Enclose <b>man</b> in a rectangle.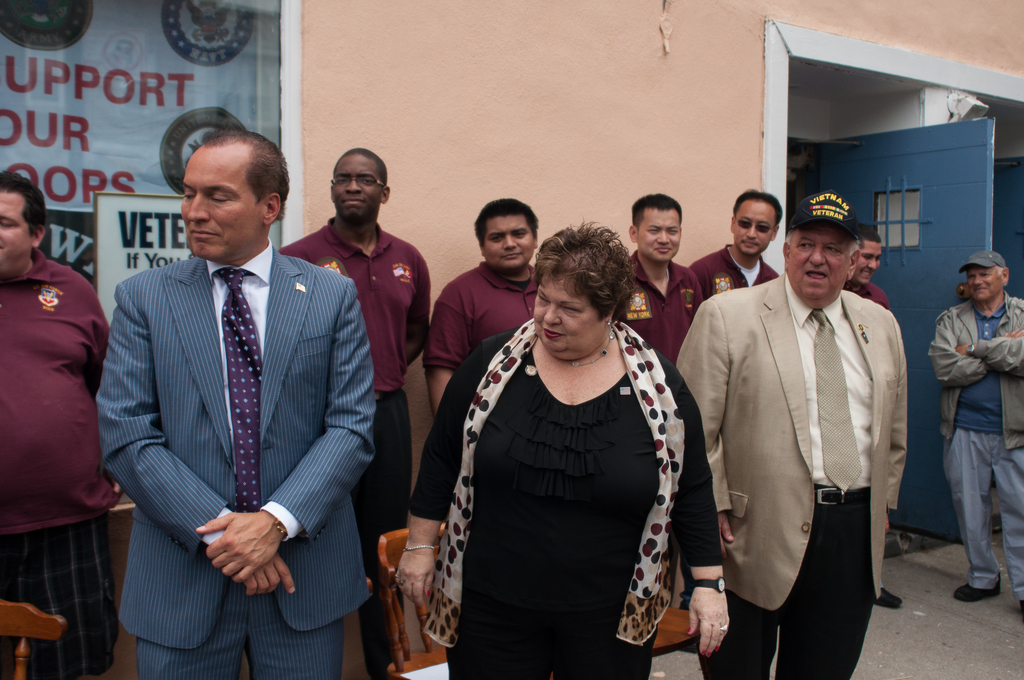
locate(684, 177, 915, 676).
